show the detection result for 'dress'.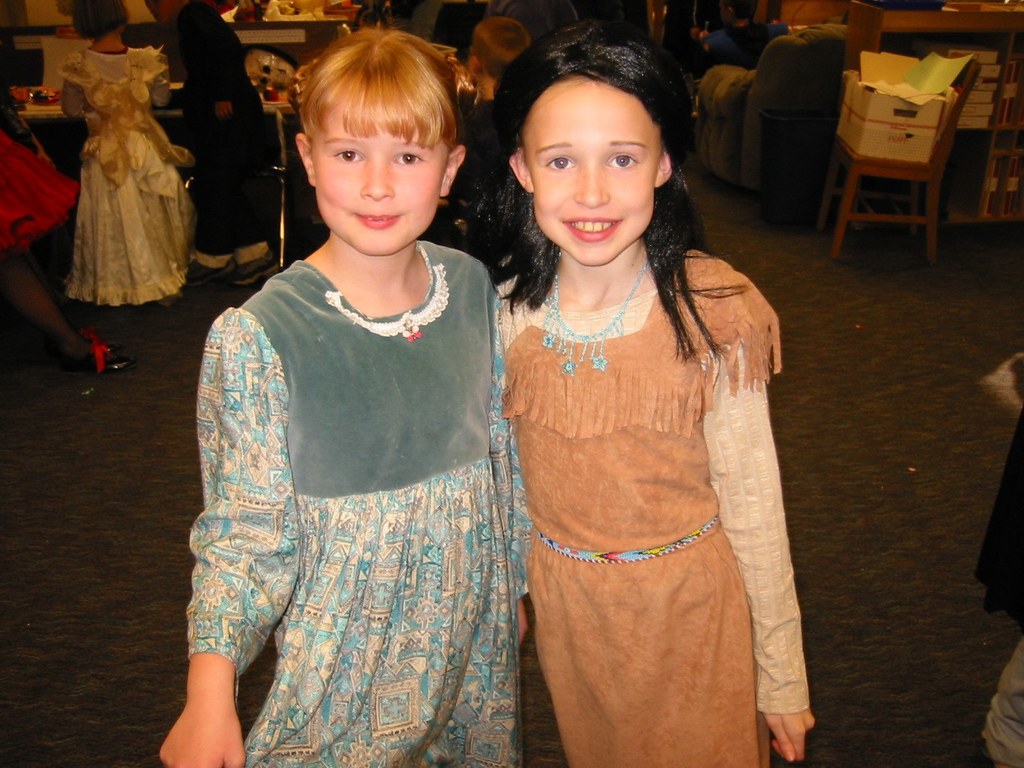
[left=62, top=45, right=193, bottom=305].
